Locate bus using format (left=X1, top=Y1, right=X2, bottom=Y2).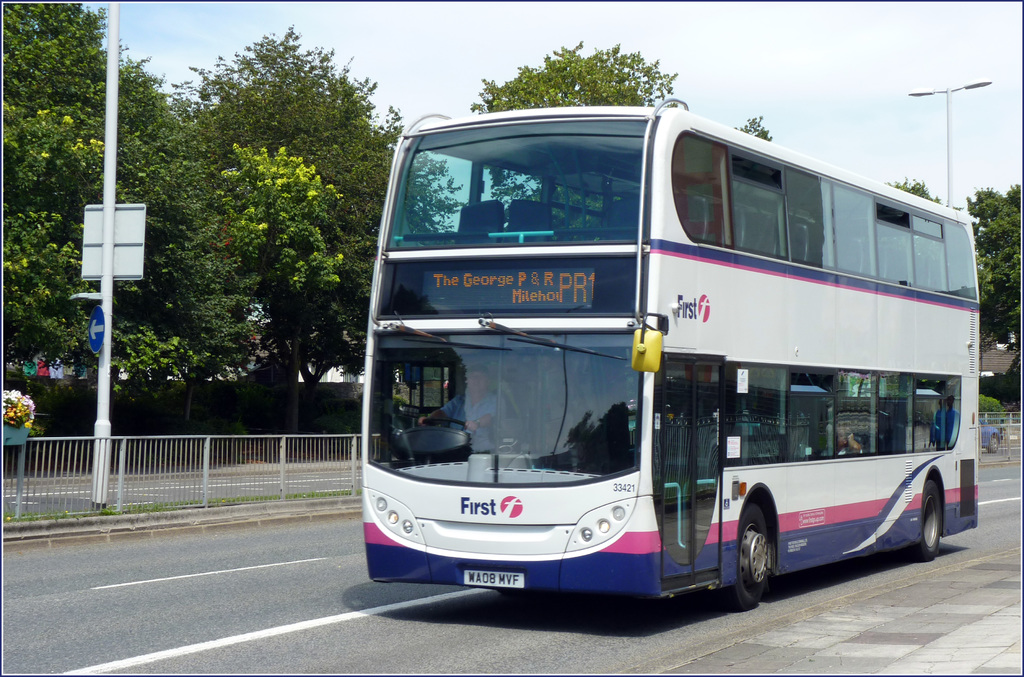
(left=358, top=94, right=981, bottom=601).
